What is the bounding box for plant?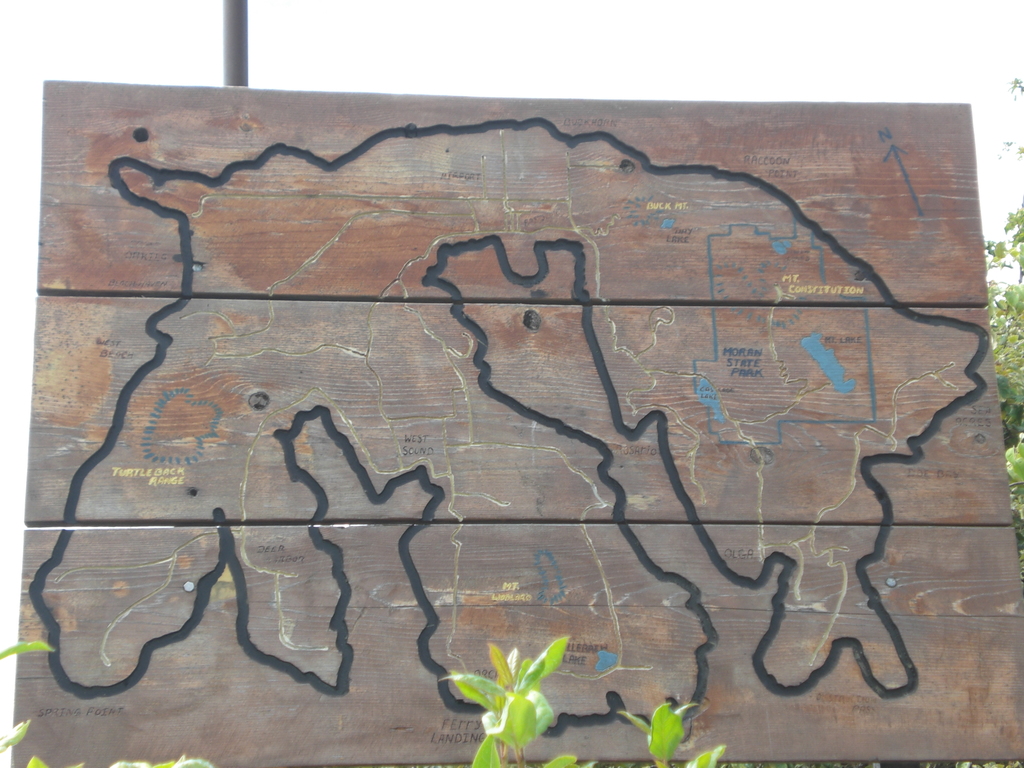
bbox(436, 636, 726, 767).
